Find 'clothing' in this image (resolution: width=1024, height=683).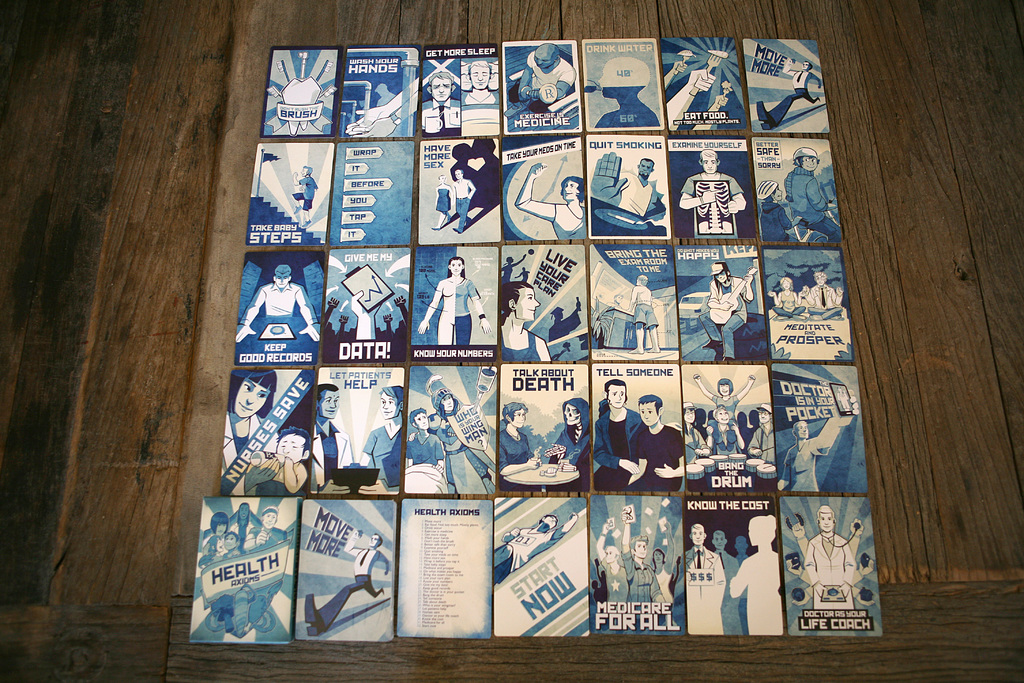
{"x1": 778, "y1": 434, "x2": 828, "y2": 489}.
